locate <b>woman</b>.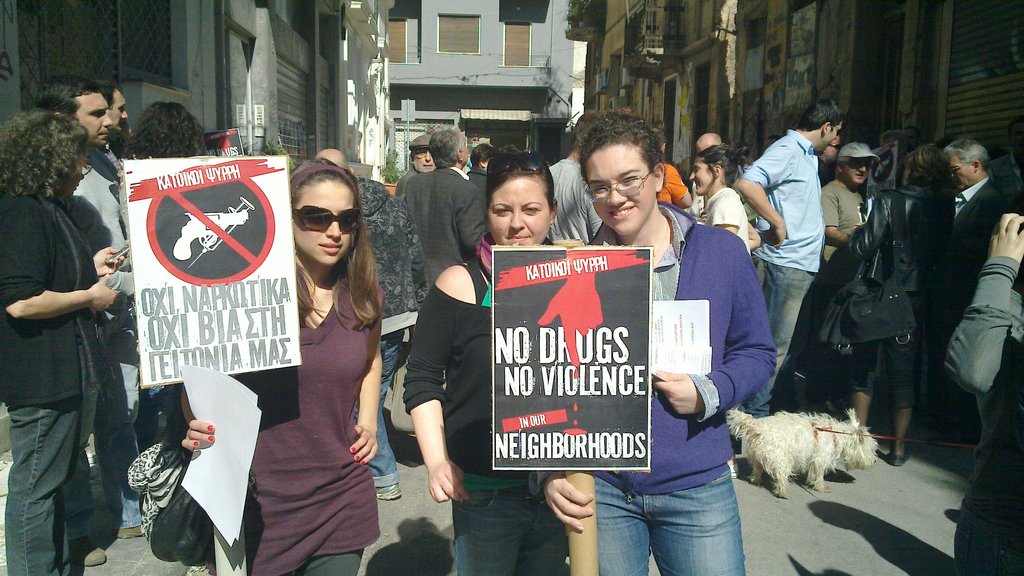
Bounding box: <bbox>236, 155, 389, 575</bbox>.
